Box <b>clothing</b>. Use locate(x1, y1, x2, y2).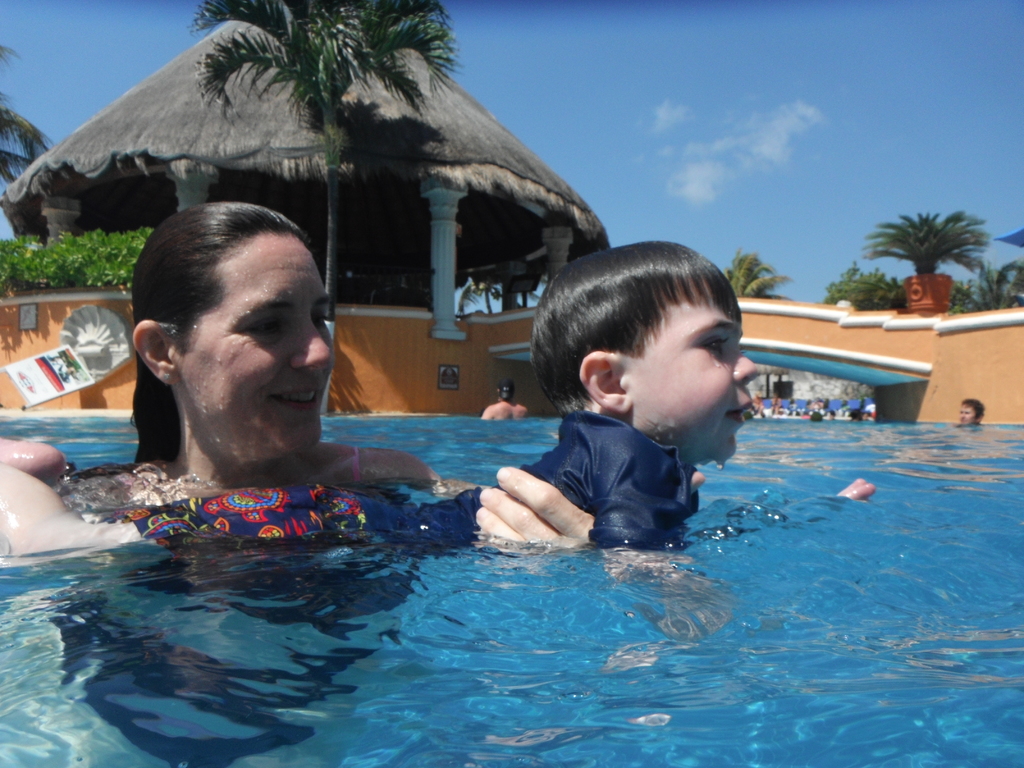
locate(138, 410, 695, 547).
